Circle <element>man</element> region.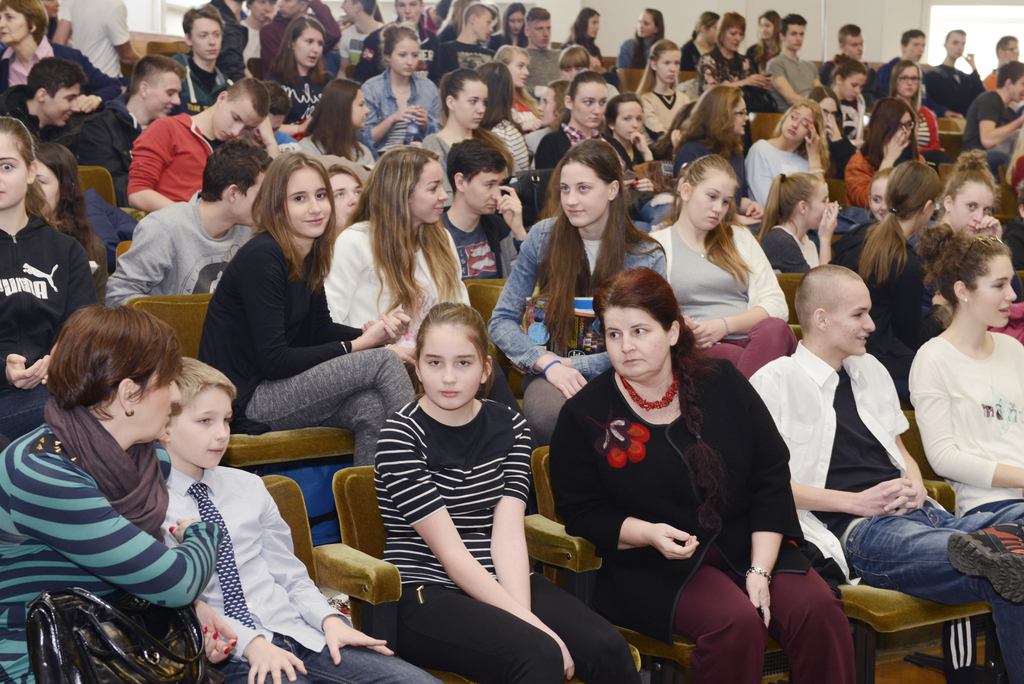
Region: (x1=523, y1=3, x2=564, y2=92).
